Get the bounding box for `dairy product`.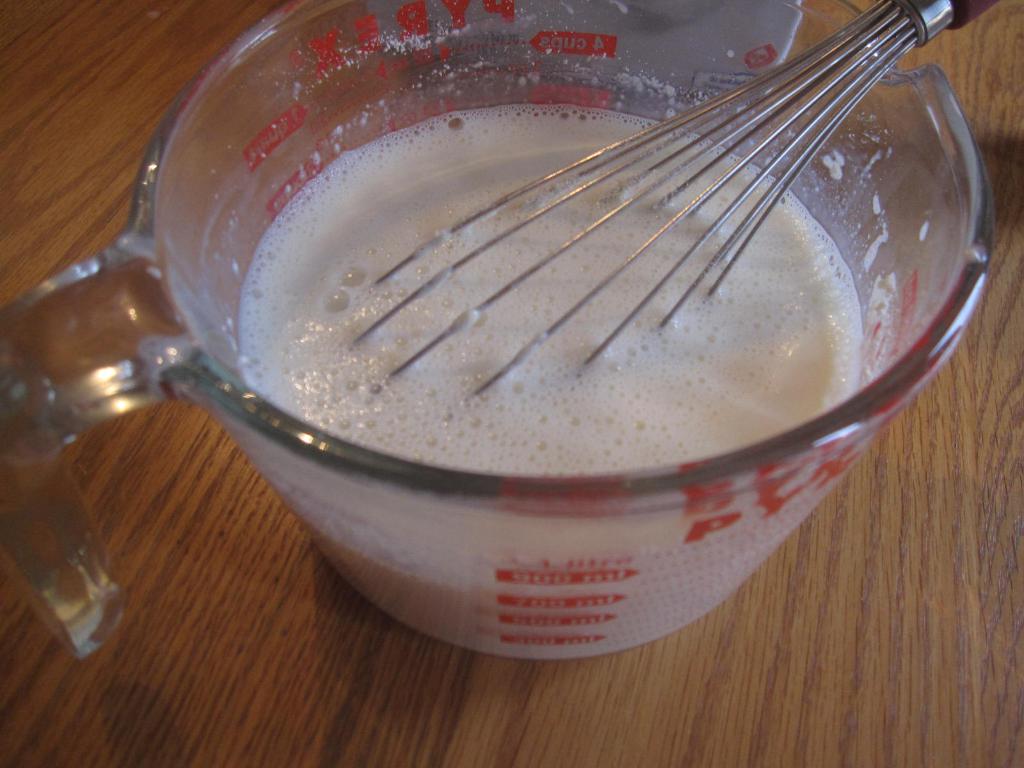
box=[59, 43, 964, 607].
